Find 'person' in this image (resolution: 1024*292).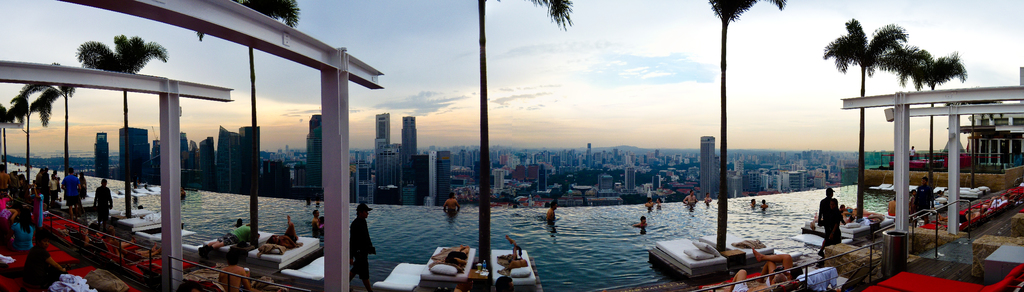
315/201/321/203.
